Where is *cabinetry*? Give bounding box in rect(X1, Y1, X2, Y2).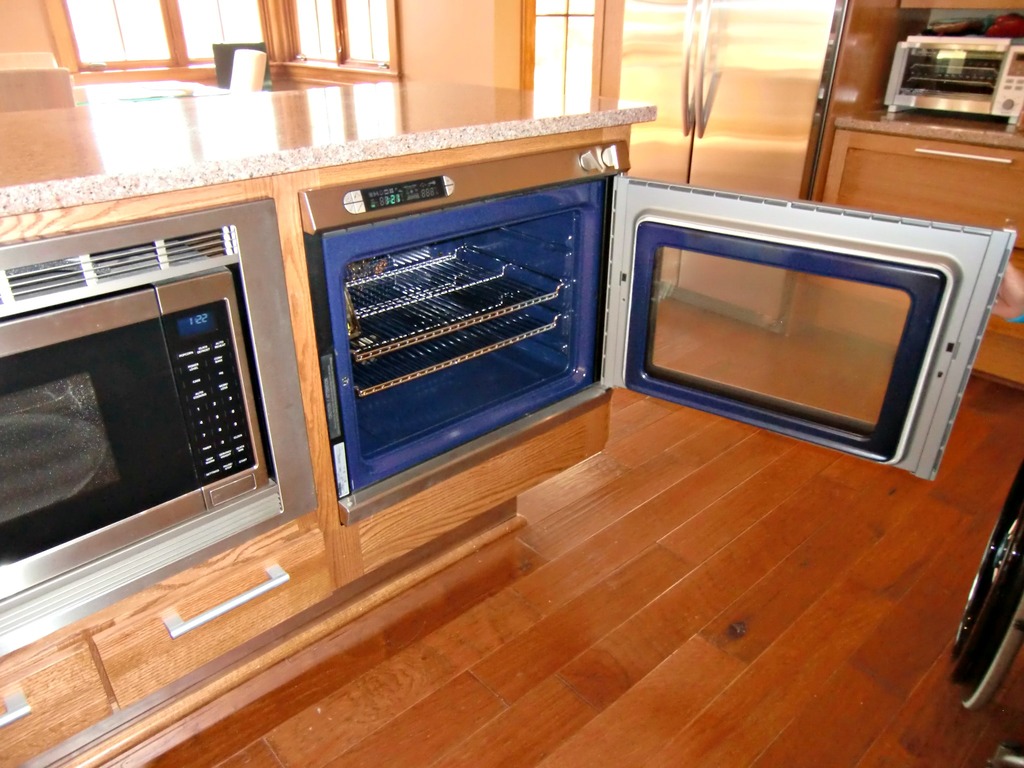
rect(822, 115, 1023, 404).
